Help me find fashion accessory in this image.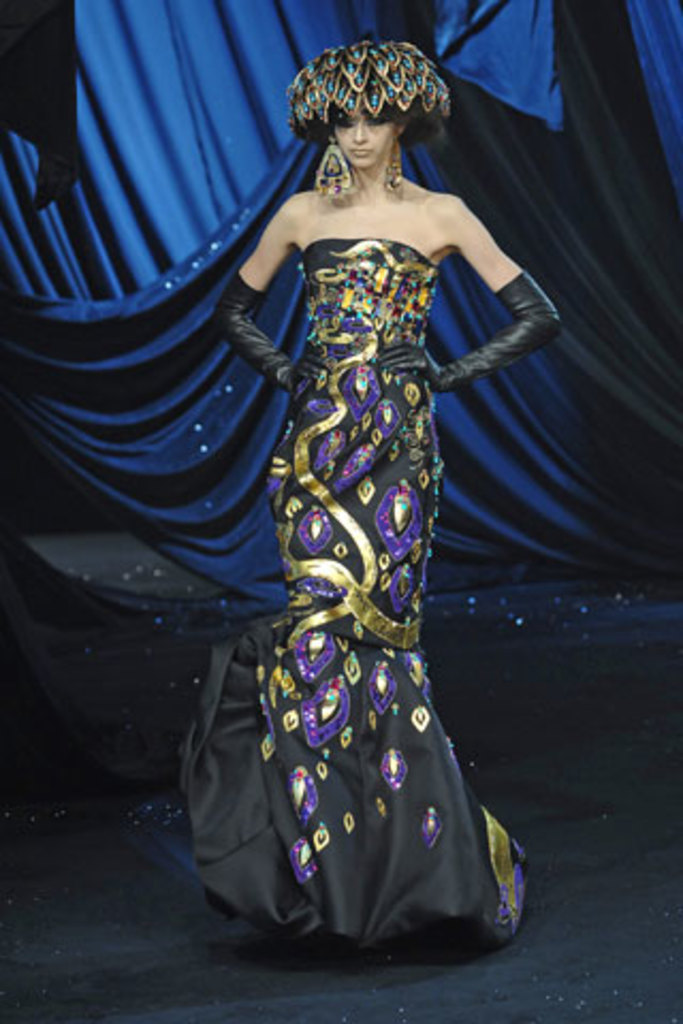
Found it: locate(320, 139, 356, 203).
